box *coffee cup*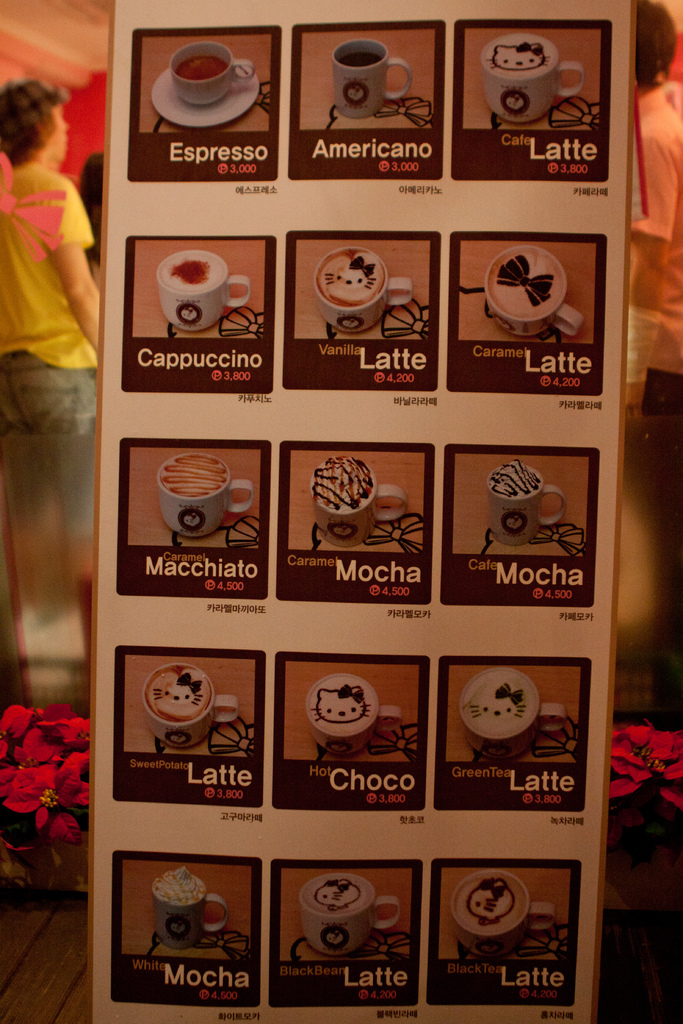
locate(482, 246, 590, 339)
